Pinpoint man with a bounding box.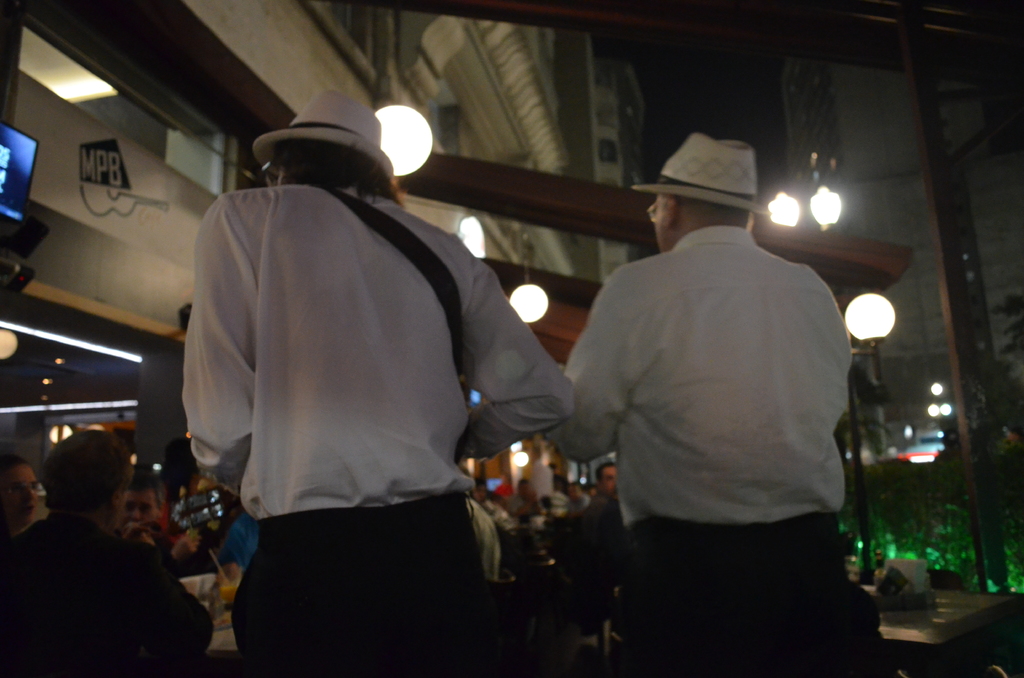
(0, 431, 214, 677).
